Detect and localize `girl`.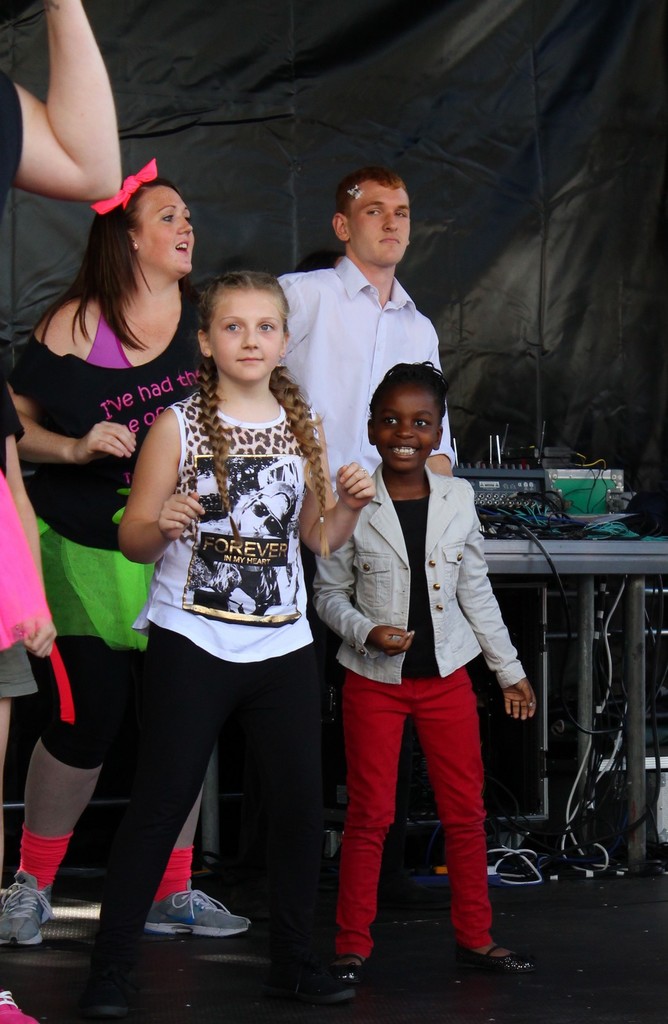
Localized at rect(13, 261, 381, 995).
